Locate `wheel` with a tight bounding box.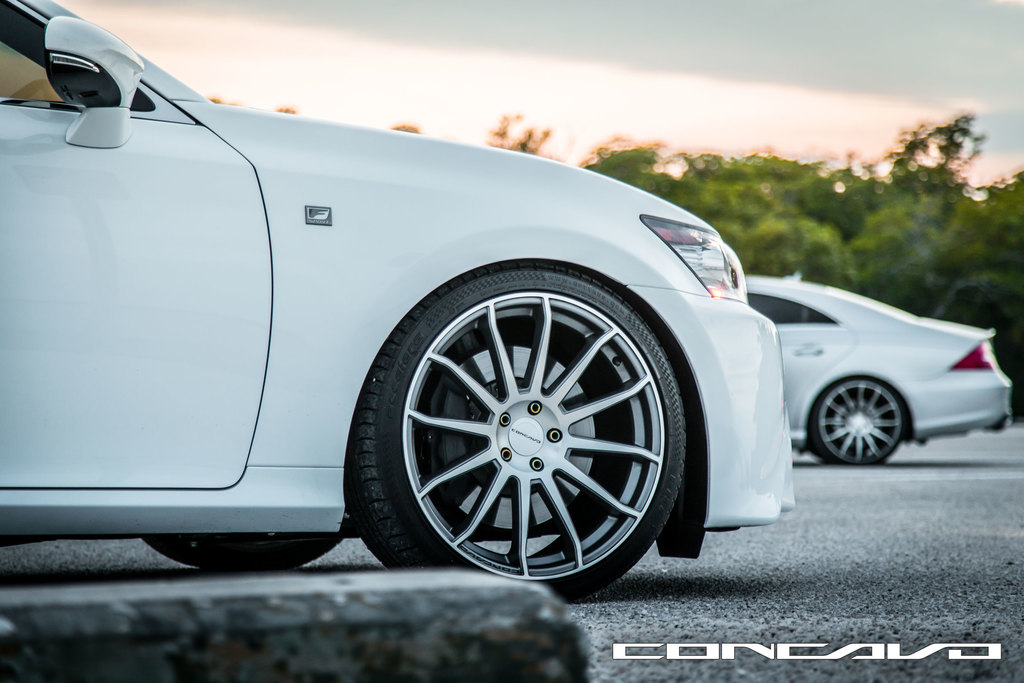
<bbox>808, 374, 903, 466</bbox>.
